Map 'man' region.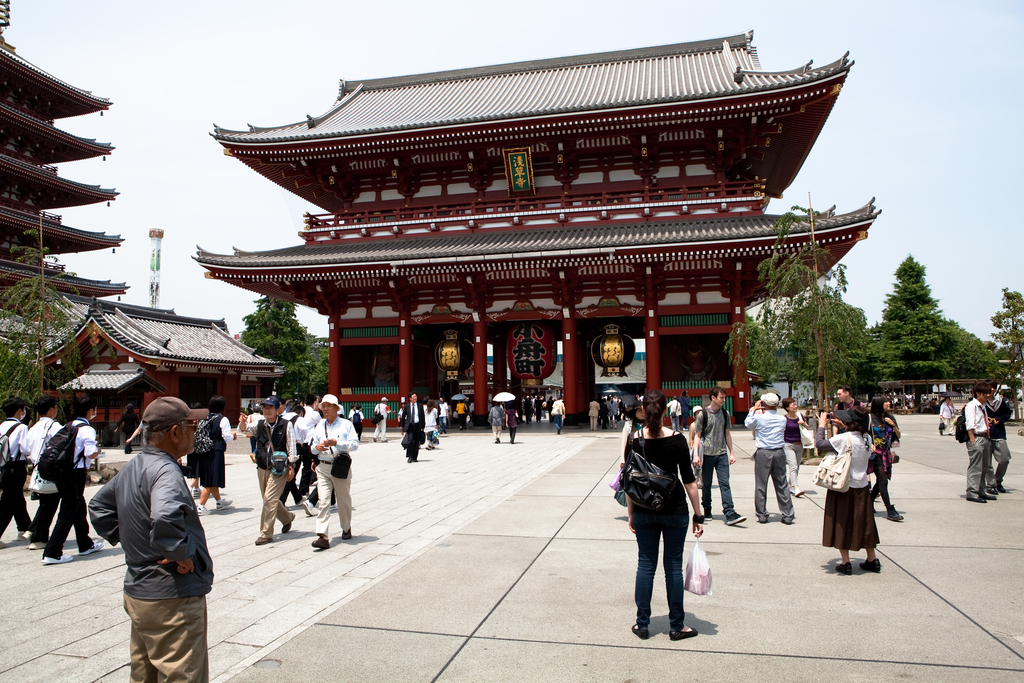
Mapped to select_region(746, 392, 794, 526).
